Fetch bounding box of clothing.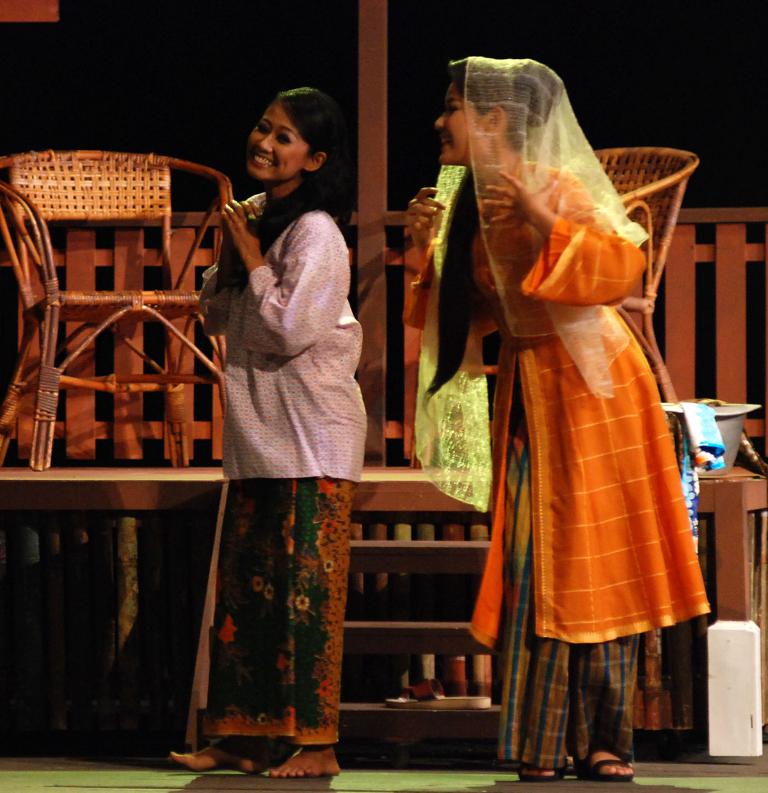
Bbox: 199,200,362,753.
